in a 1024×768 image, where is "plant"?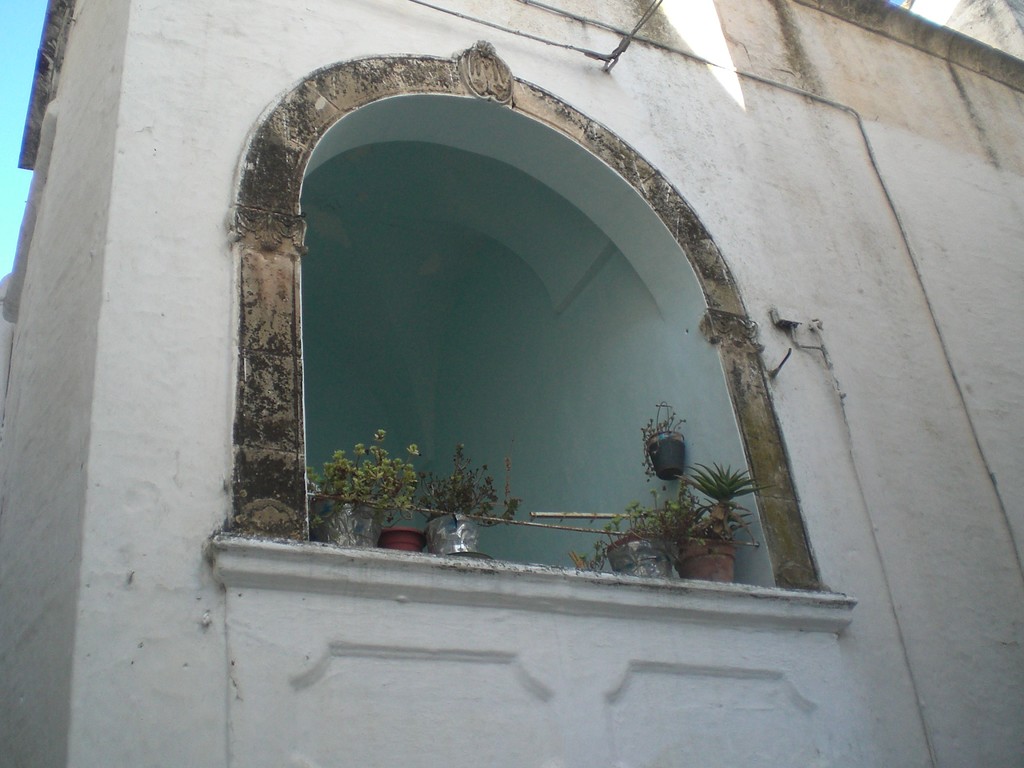
[x1=588, y1=488, x2=691, y2=565].
